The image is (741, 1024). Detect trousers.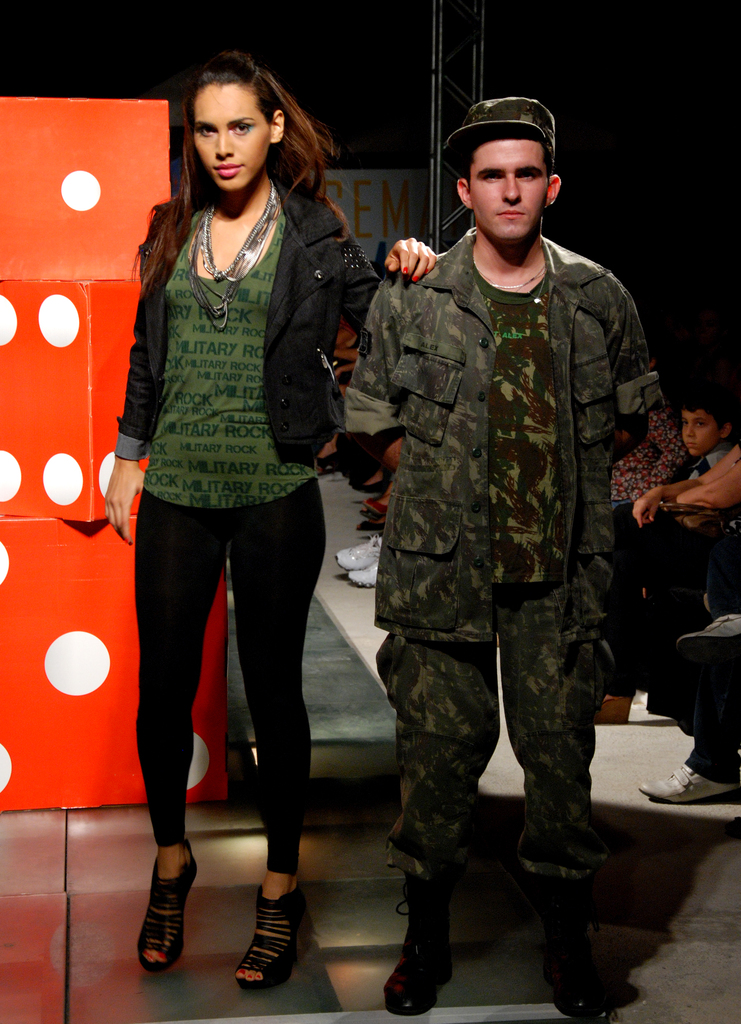
Detection: x1=130 y1=478 x2=333 y2=877.
